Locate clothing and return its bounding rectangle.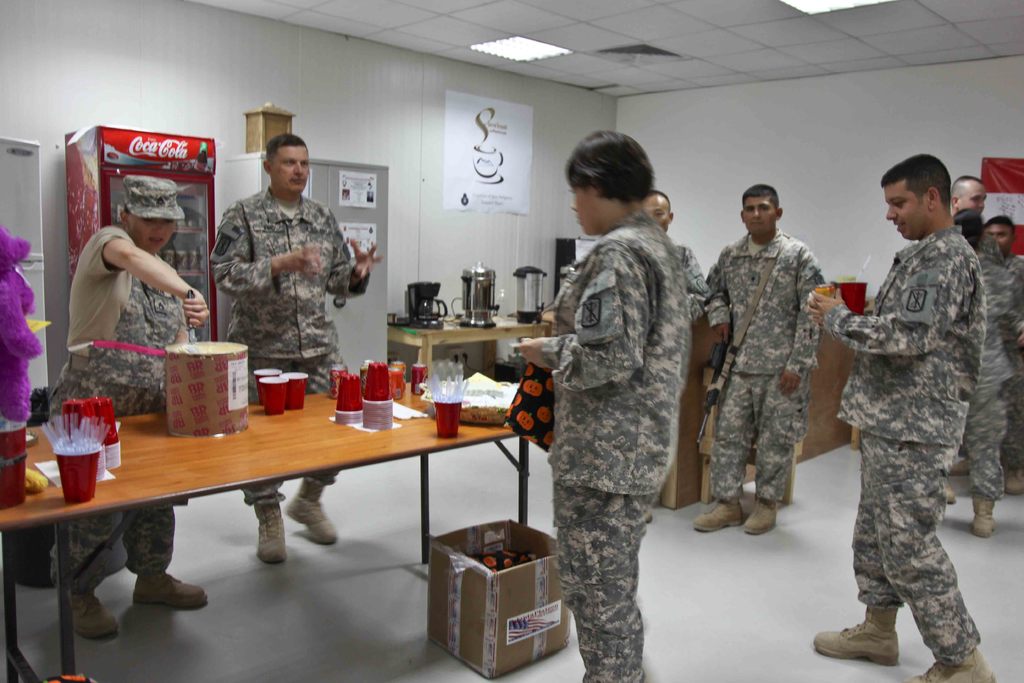
box(212, 183, 397, 528).
